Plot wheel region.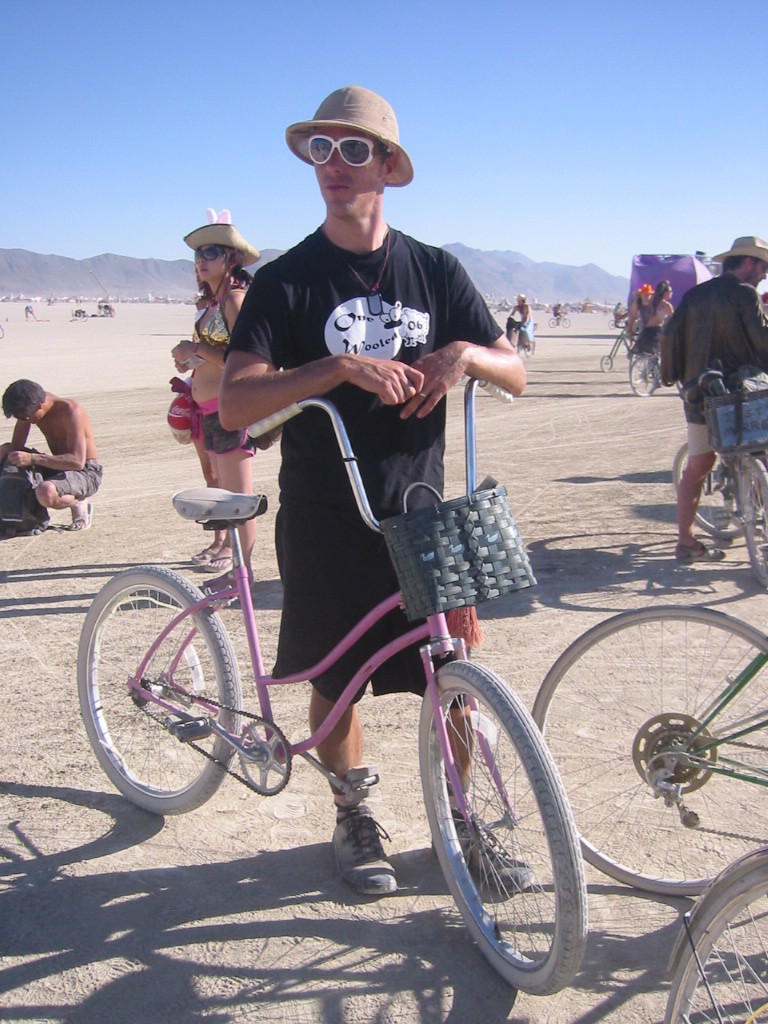
Plotted at bbox=[740, 455, 767, 568].
